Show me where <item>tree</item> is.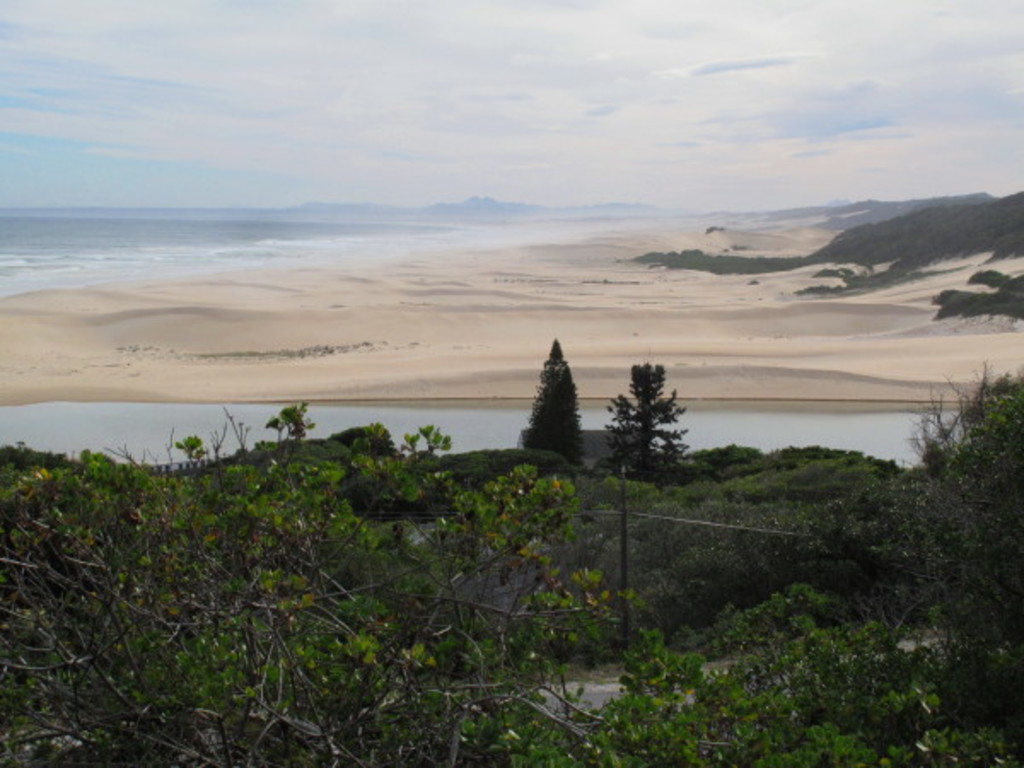
<item>tree</item> is at pyautogui.locateOnScreen(882, 369, 1022, 766).
